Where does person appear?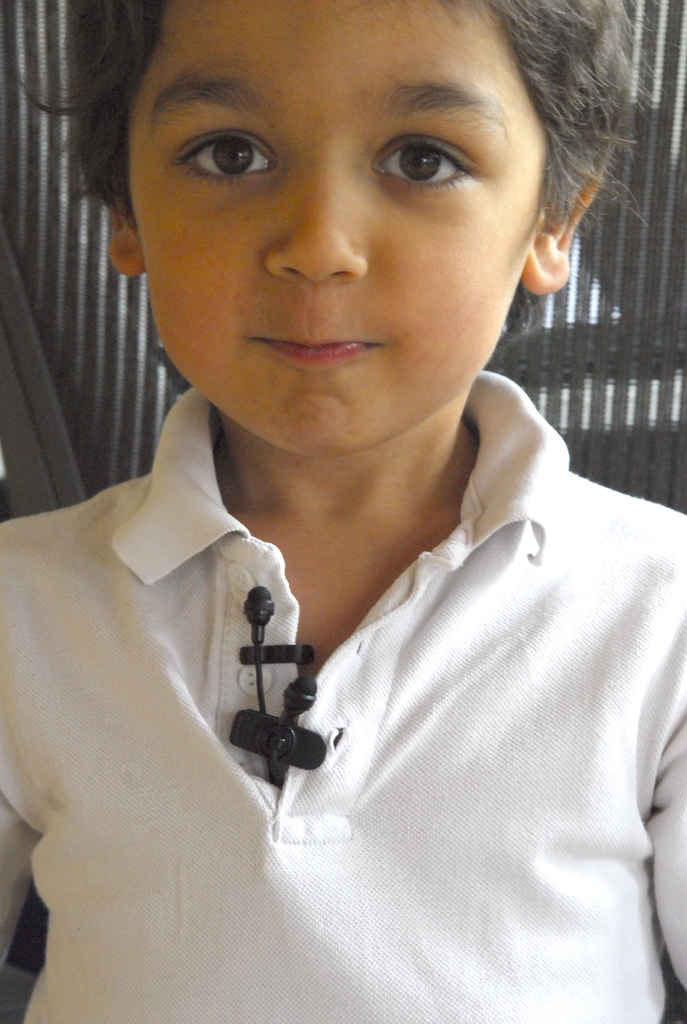
Appears at region(0, 0, 686, 1023).
